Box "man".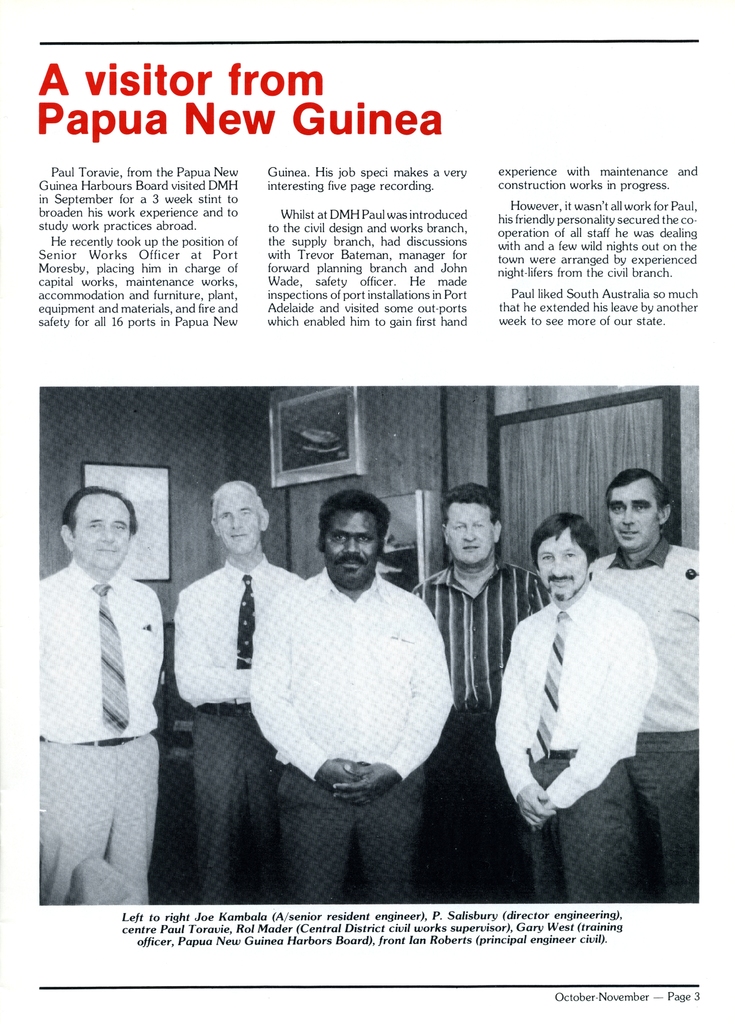
rect(491, 511, 659, 908).
